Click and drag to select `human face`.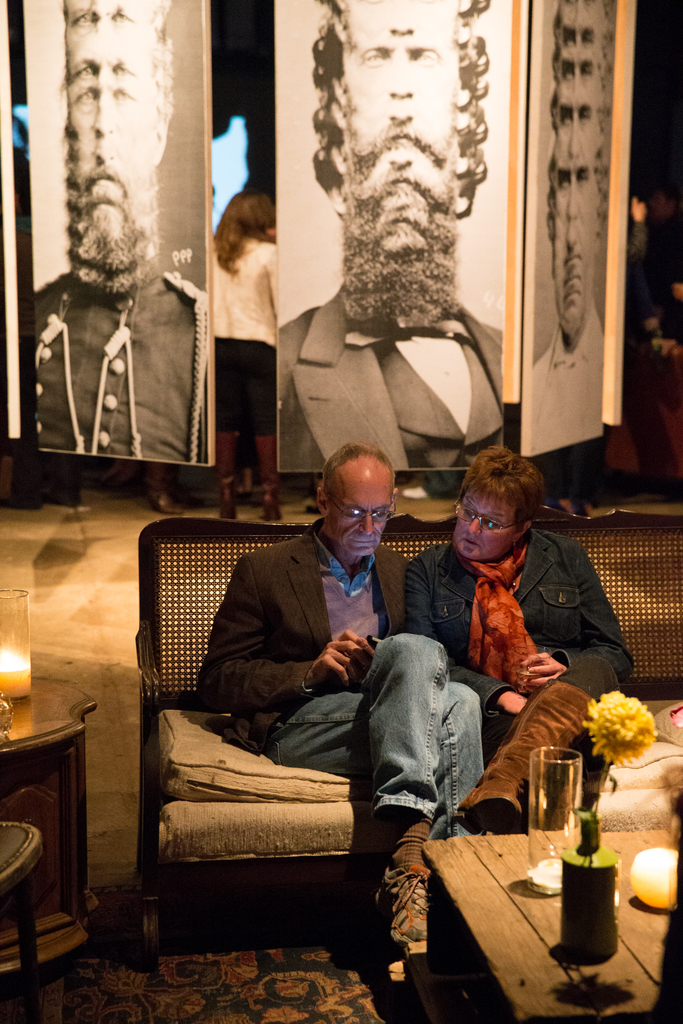
Selection: (337, 0, 465, 176).
